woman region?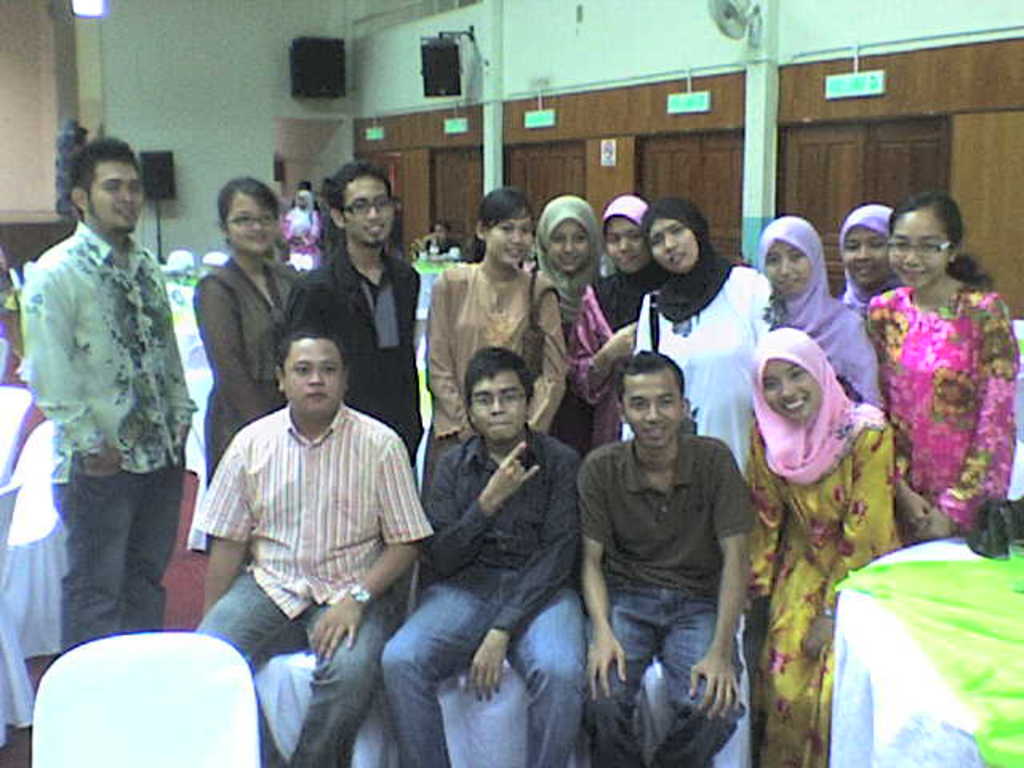
730,322,910,766
